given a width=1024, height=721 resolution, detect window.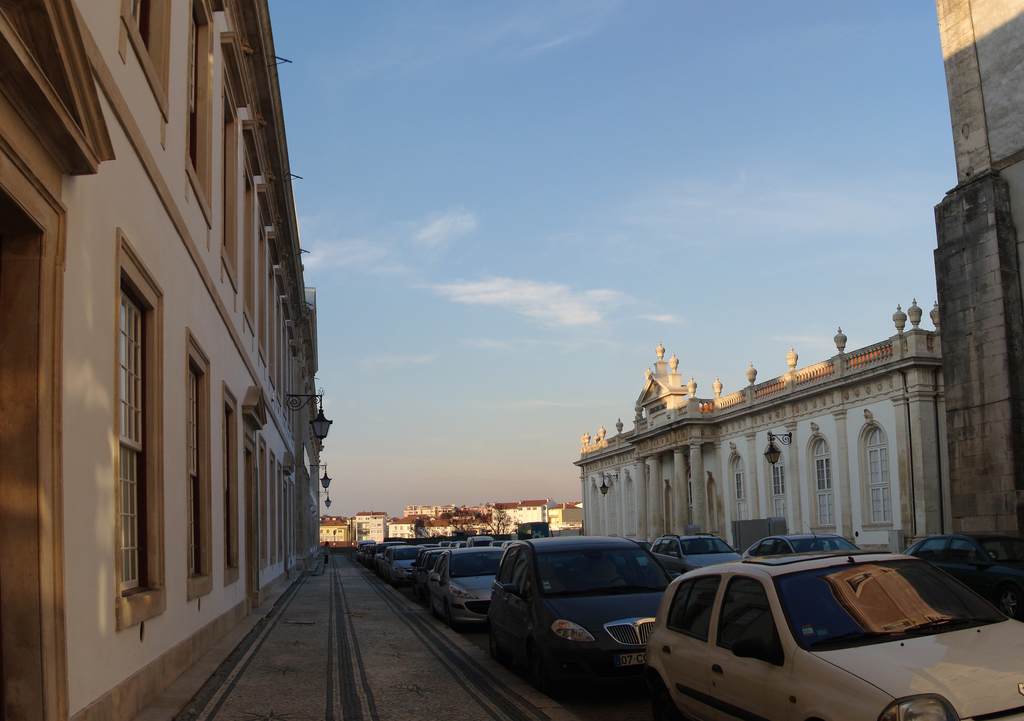
rect(803, 428, 836, 537).
